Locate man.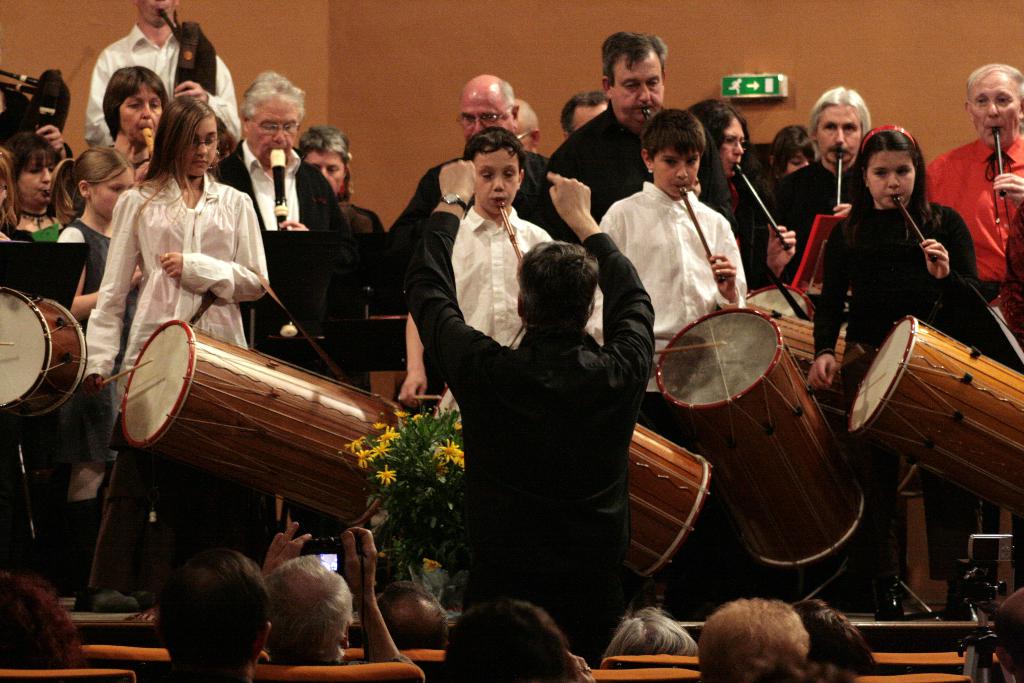
Bounding box: {"x1": 86, "y1": 0, "x2": 251, "y2": 165}.
